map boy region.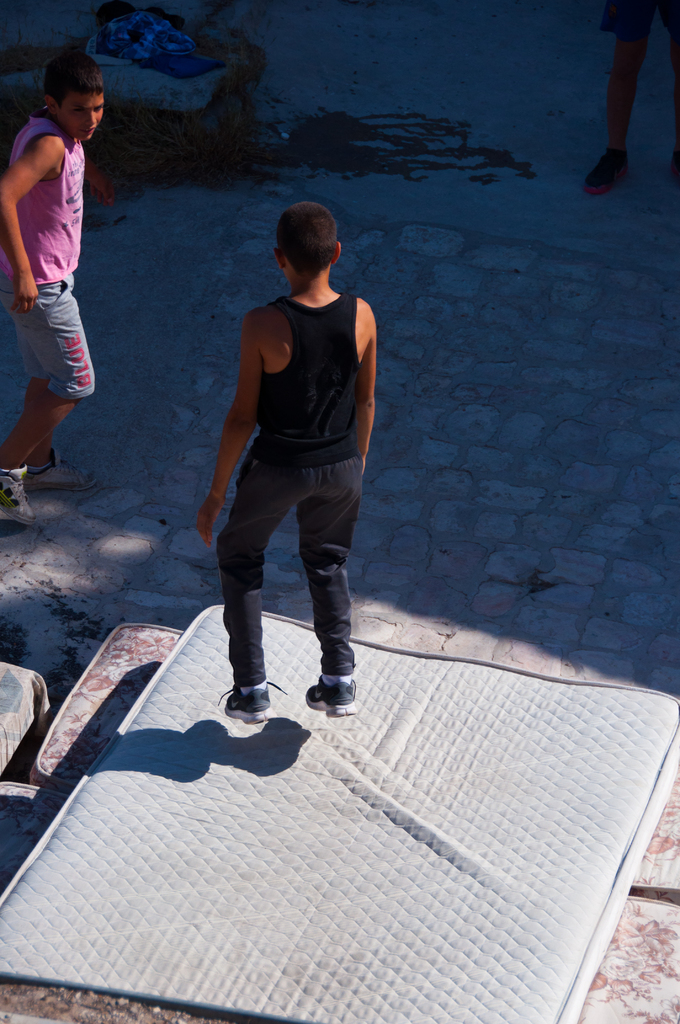
Mapped to detection(172, 211, 403, 719).
